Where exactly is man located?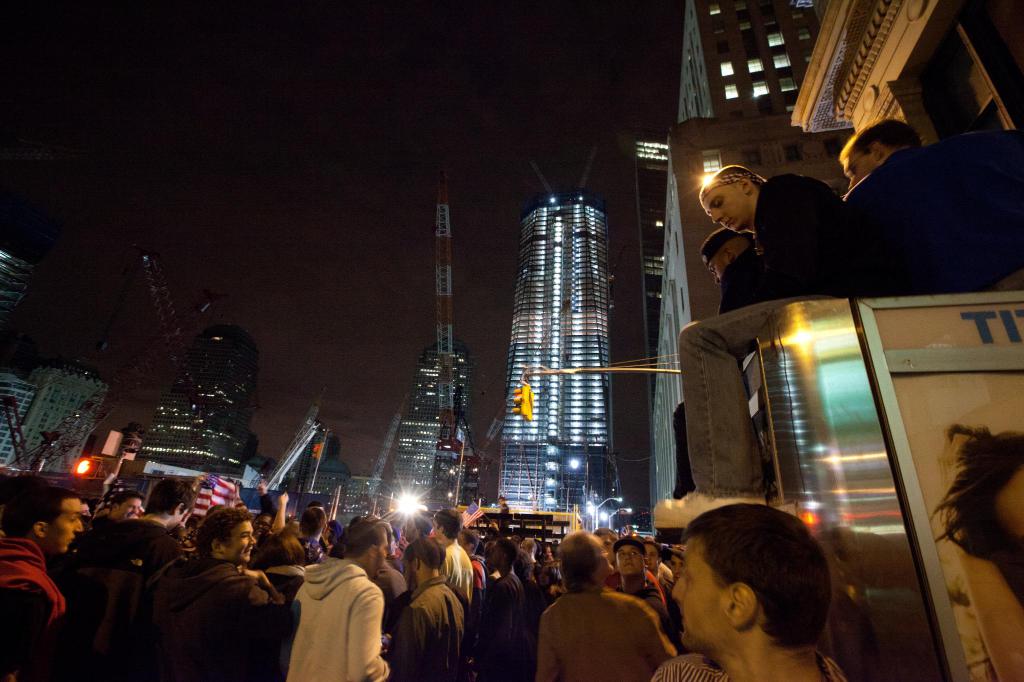
Its bounding box is box(75, 475, 197, 589).
